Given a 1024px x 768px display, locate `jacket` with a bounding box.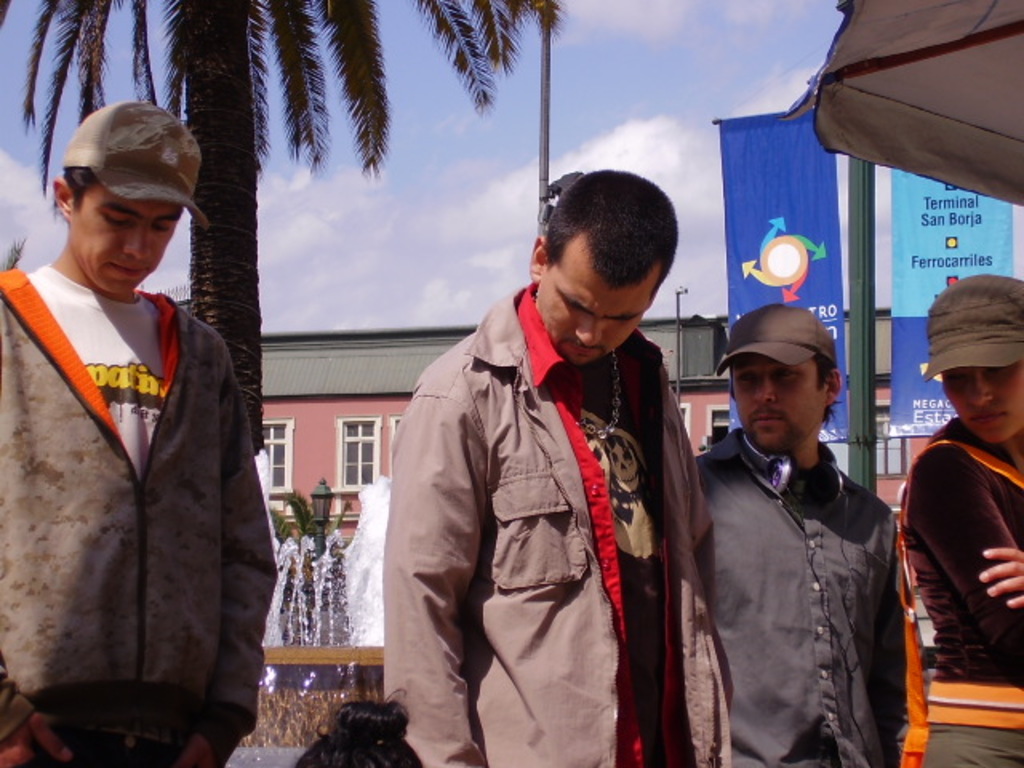
Located: <region>686, 330, 912, 758</region>.
